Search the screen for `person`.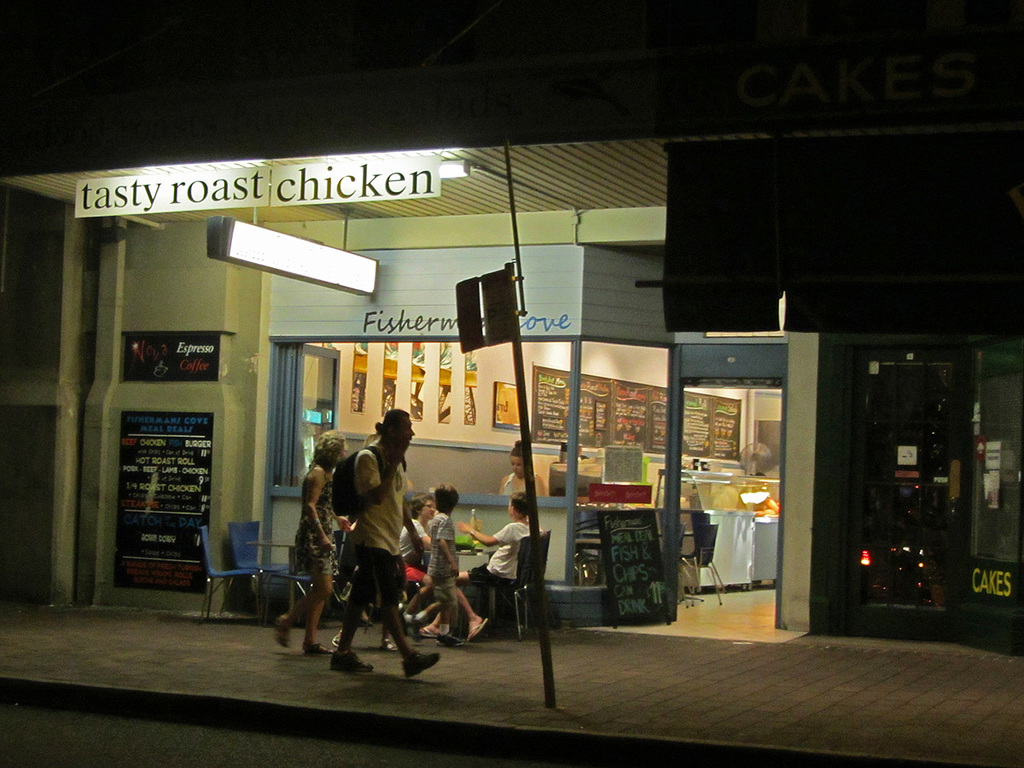
Found at box(426, 486, 461, 645).
